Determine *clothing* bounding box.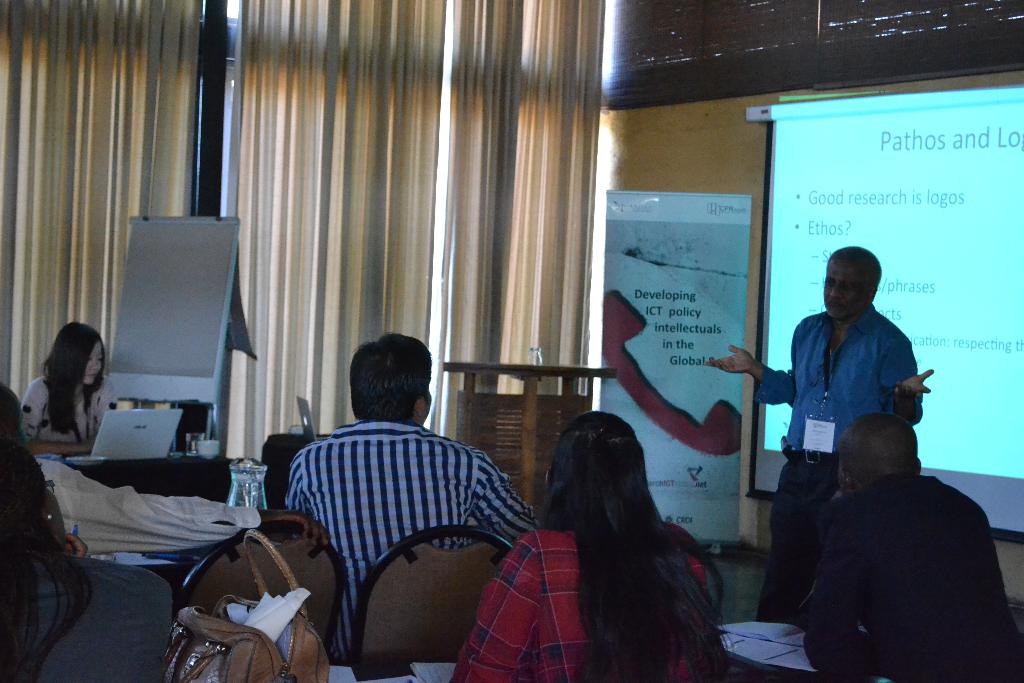
Determined: locate(285, 422, 538, 662).
